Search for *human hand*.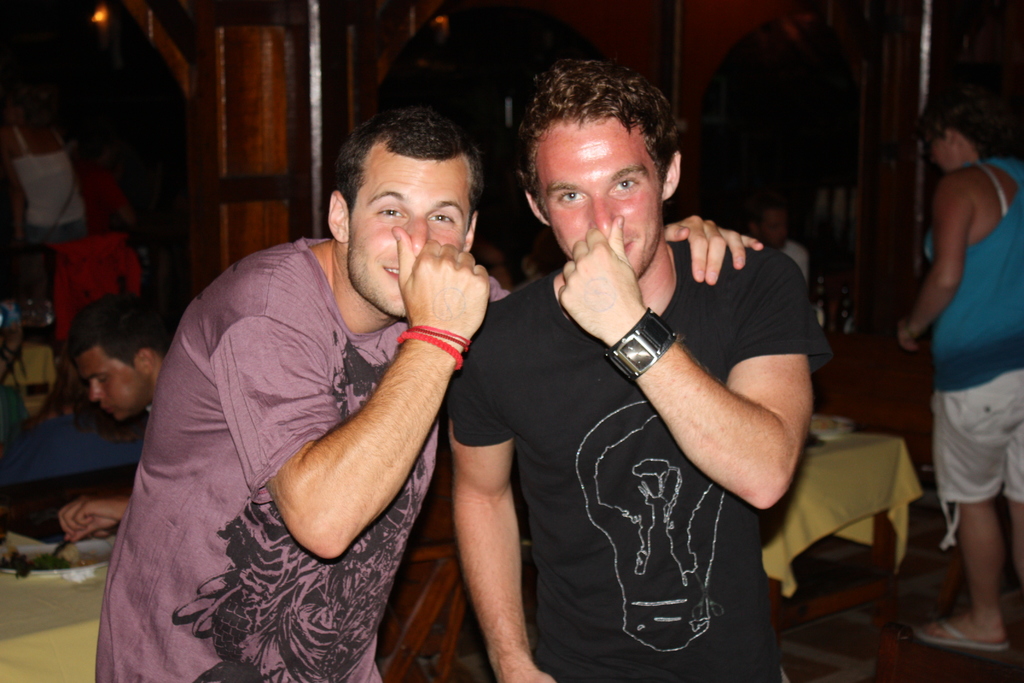
Found at 675/204/752/283.
